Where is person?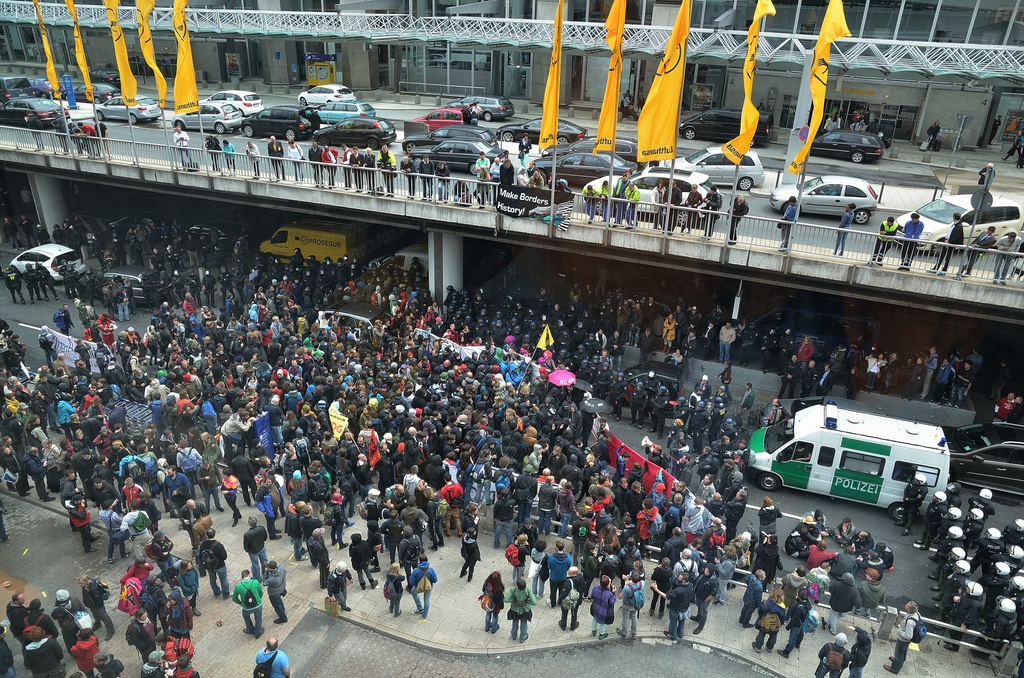
left=222, top=138, right=236, bottom=174.
